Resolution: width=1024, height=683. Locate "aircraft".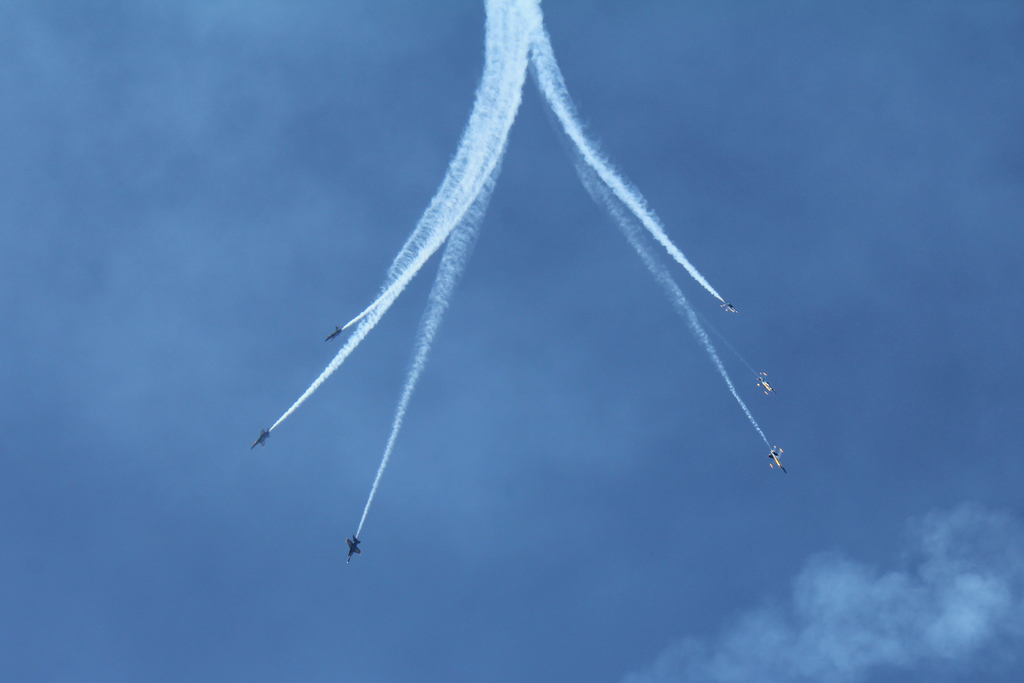
locate(324, 324, 341, 343).
